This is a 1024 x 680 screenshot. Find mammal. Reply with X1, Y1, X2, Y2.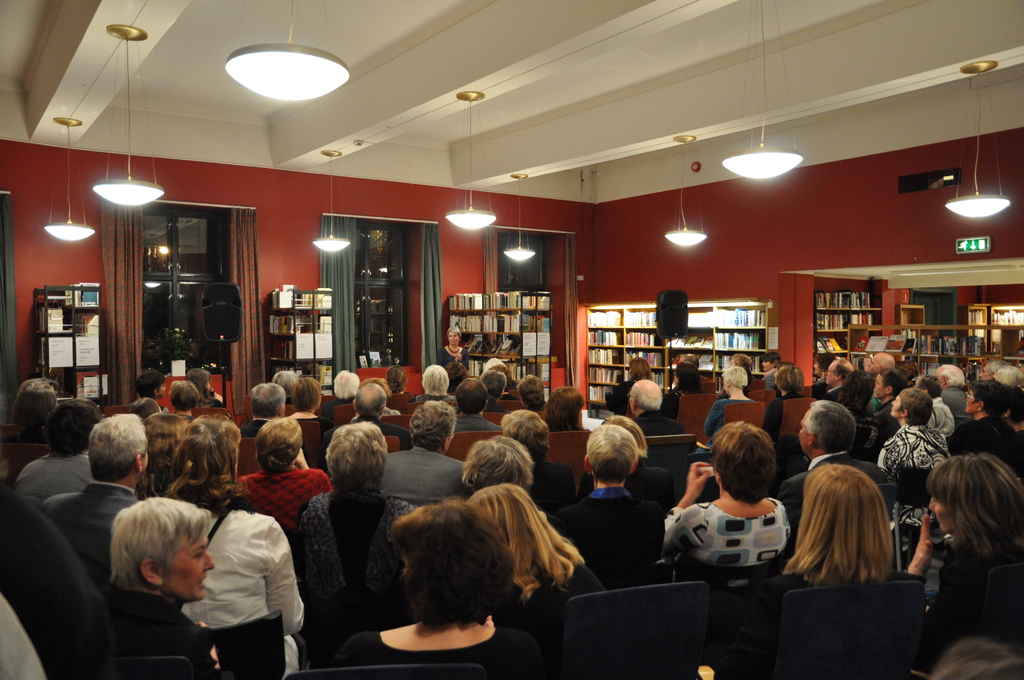
668, 360, 703, 409.
